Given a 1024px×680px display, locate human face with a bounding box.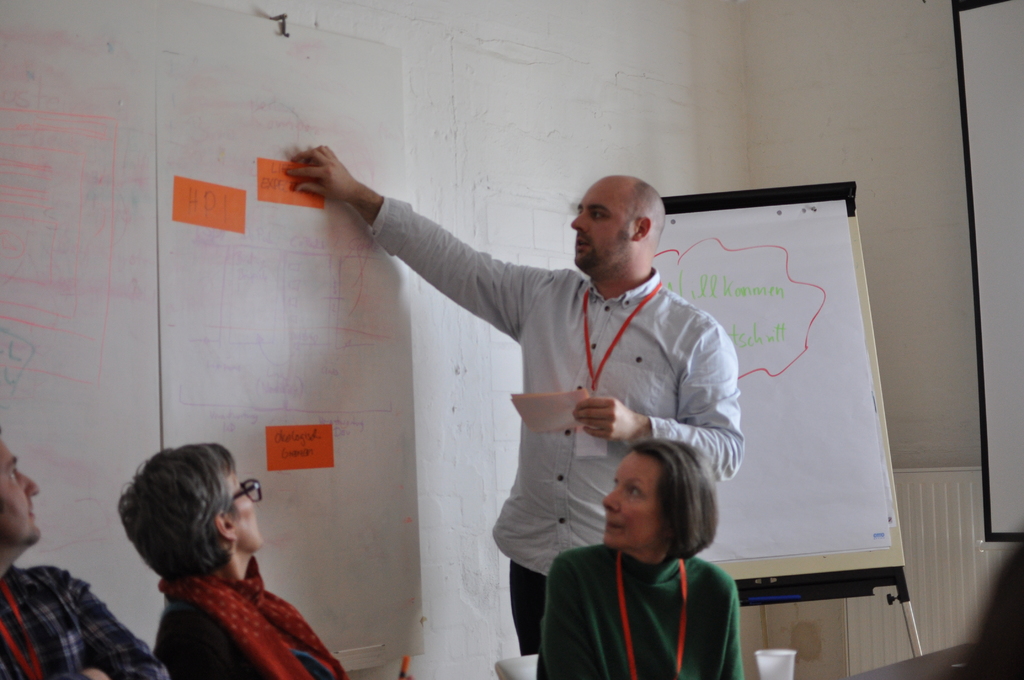
Located: pyautogui.locateOnScreen(232, 468, 261, 544).
